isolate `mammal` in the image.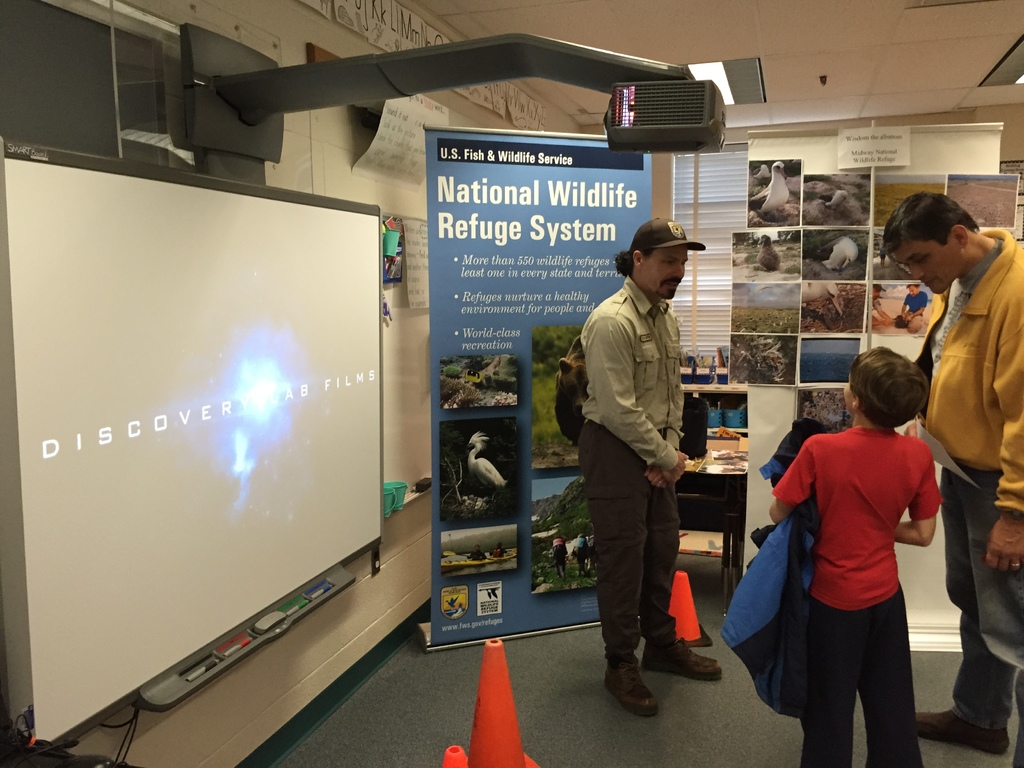
Isolated region: [752,328,973,767].
